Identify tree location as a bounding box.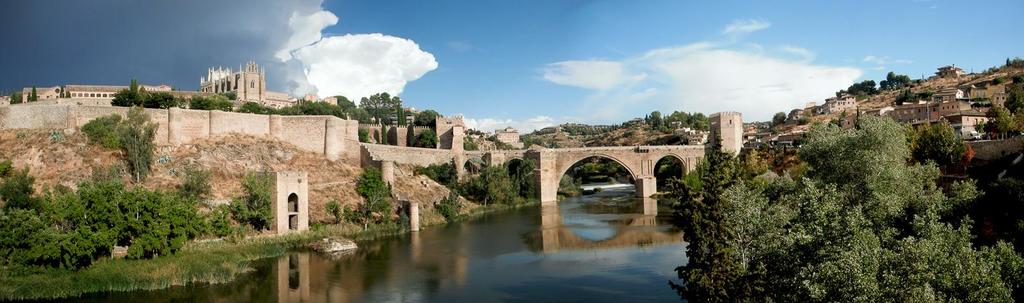
region(650, 116, 674, 131).
